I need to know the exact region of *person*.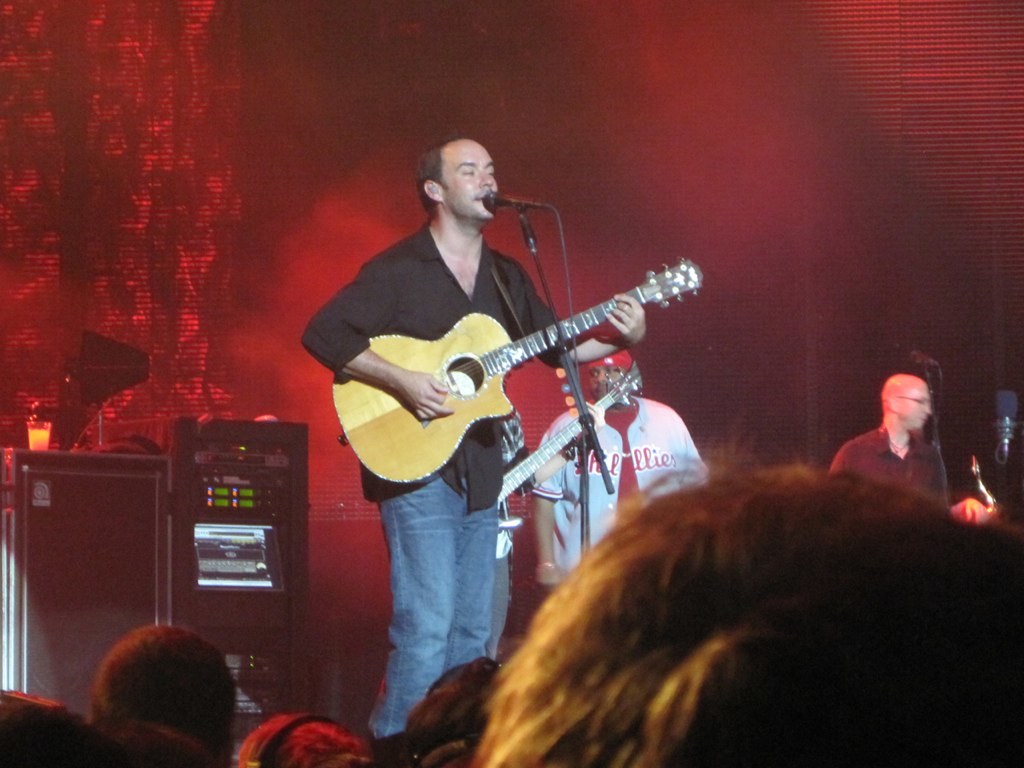
Region: {"x1": 831, "y1": 372, "x2": 964, "y2": 515}.
